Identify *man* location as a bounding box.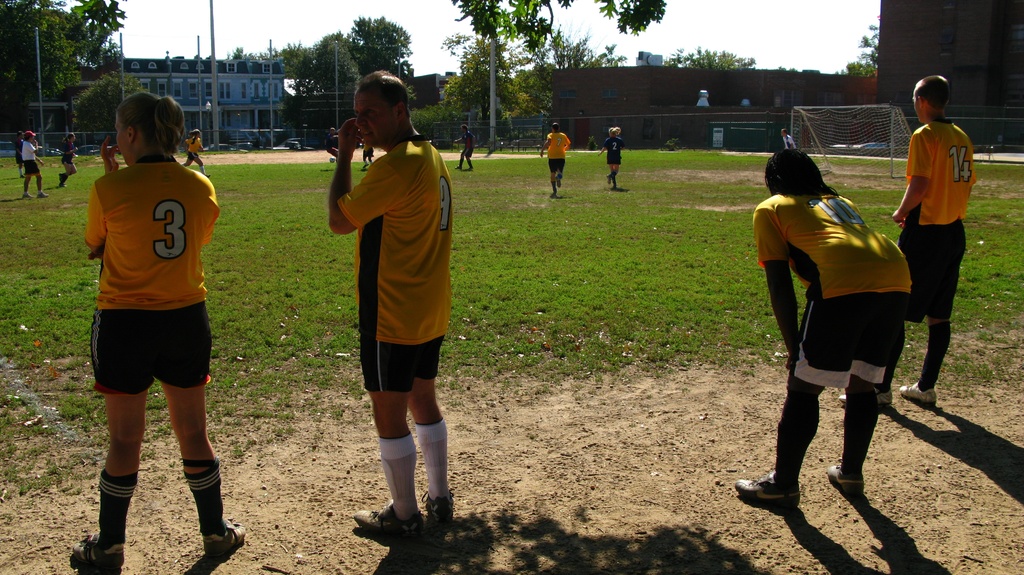
Rect(541, 125, 572, 197).
